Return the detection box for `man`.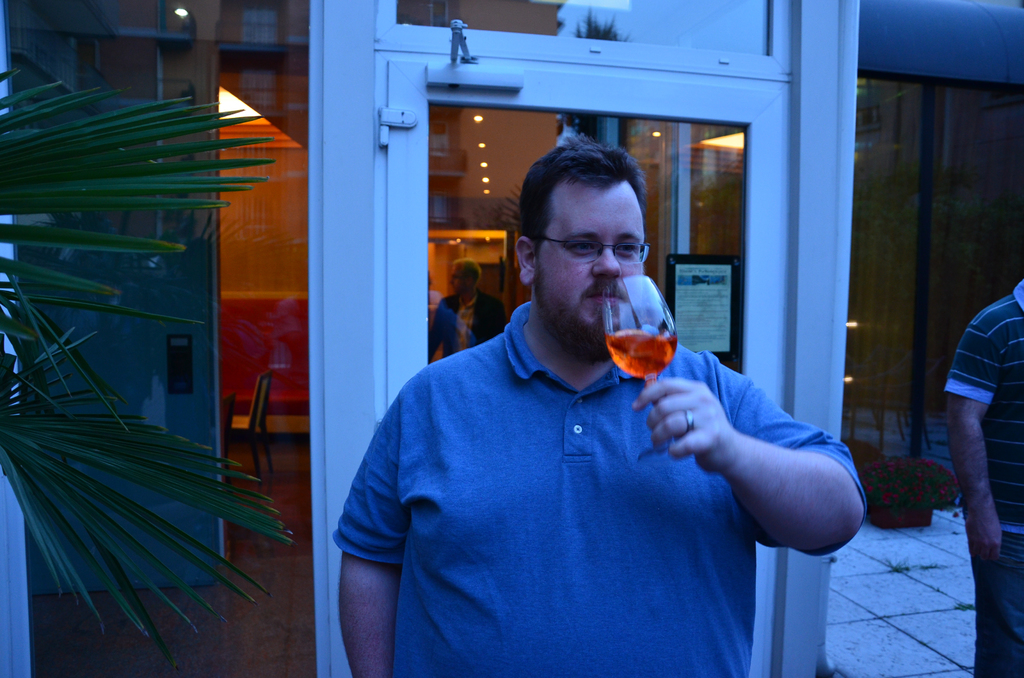
[left=939, top=281, right=1023, bottom=677].
